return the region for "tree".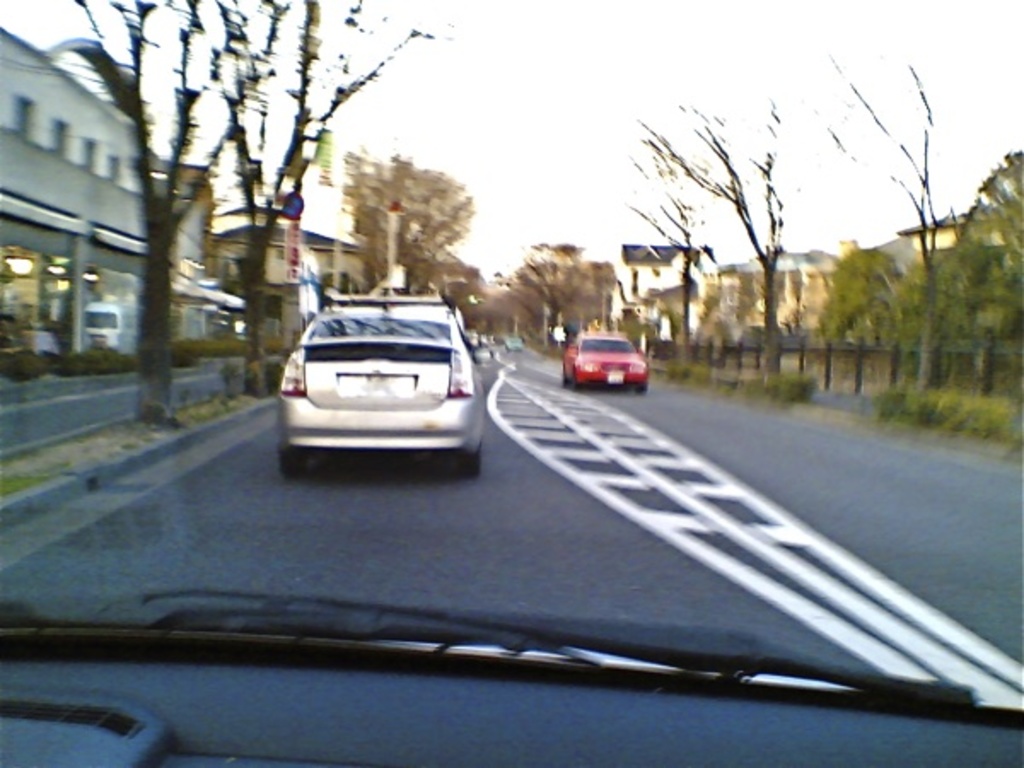
region(614, 125, 725, 372).
